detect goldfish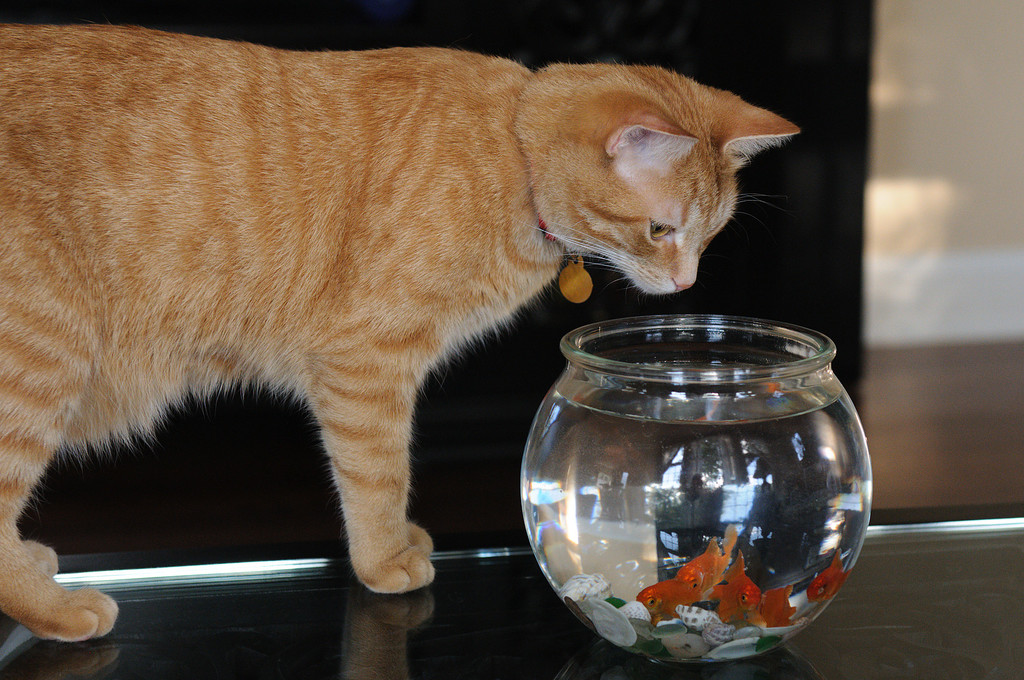
{"left": 684, "top": 530, "right": 735, "bottom": 599}
